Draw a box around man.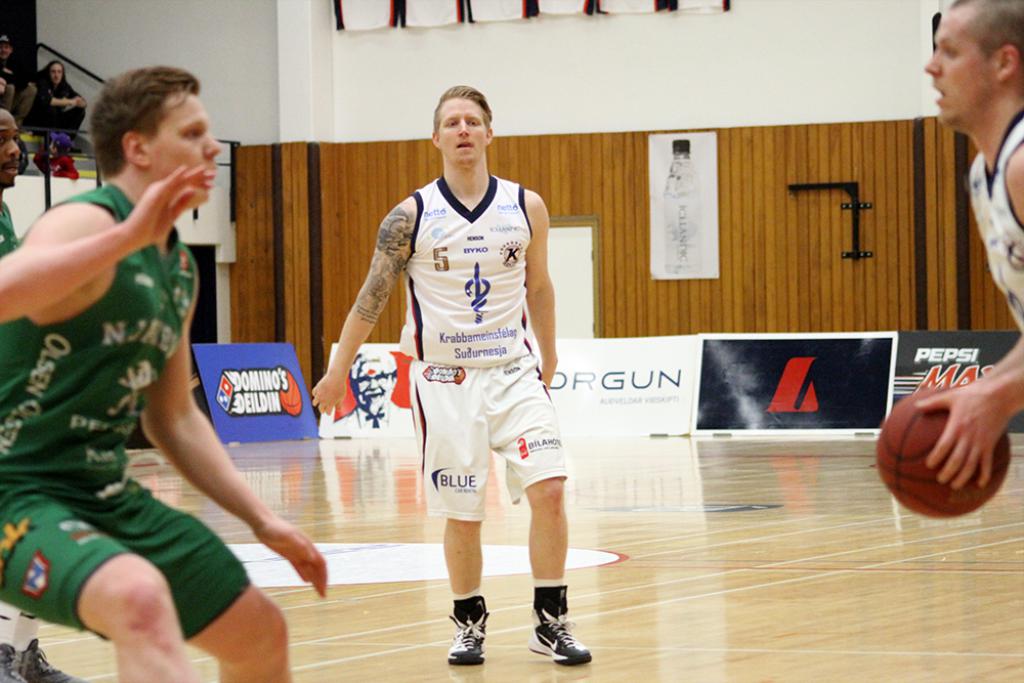
l=343, t=80, r=589, b=652.
